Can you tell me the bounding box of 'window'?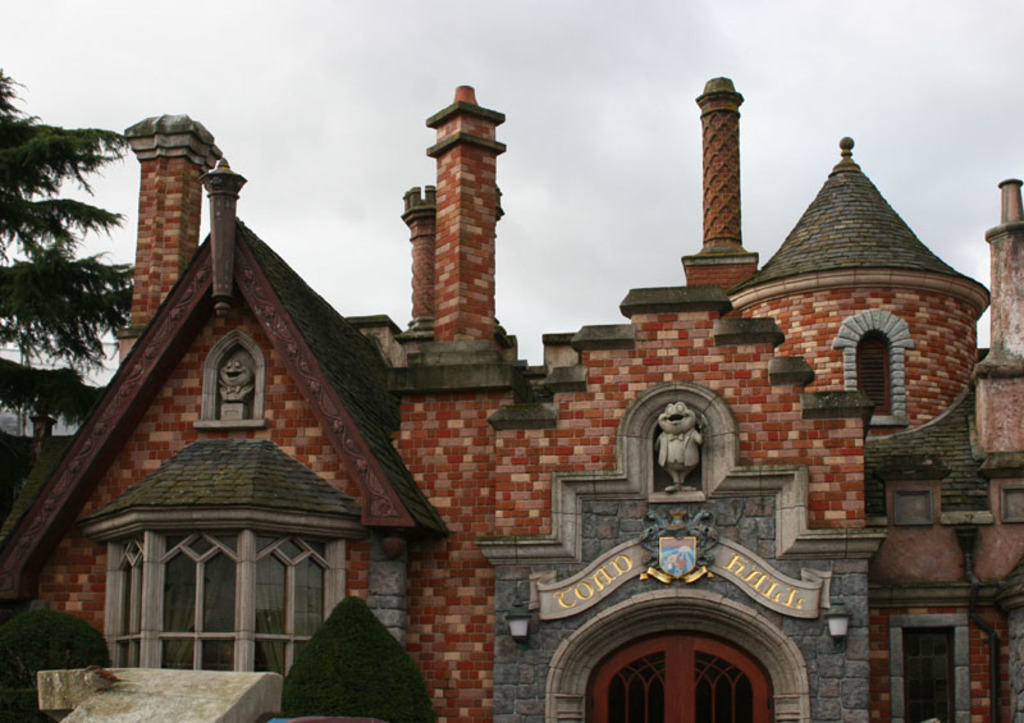
<region>584, 633, 773, 722</region>.
